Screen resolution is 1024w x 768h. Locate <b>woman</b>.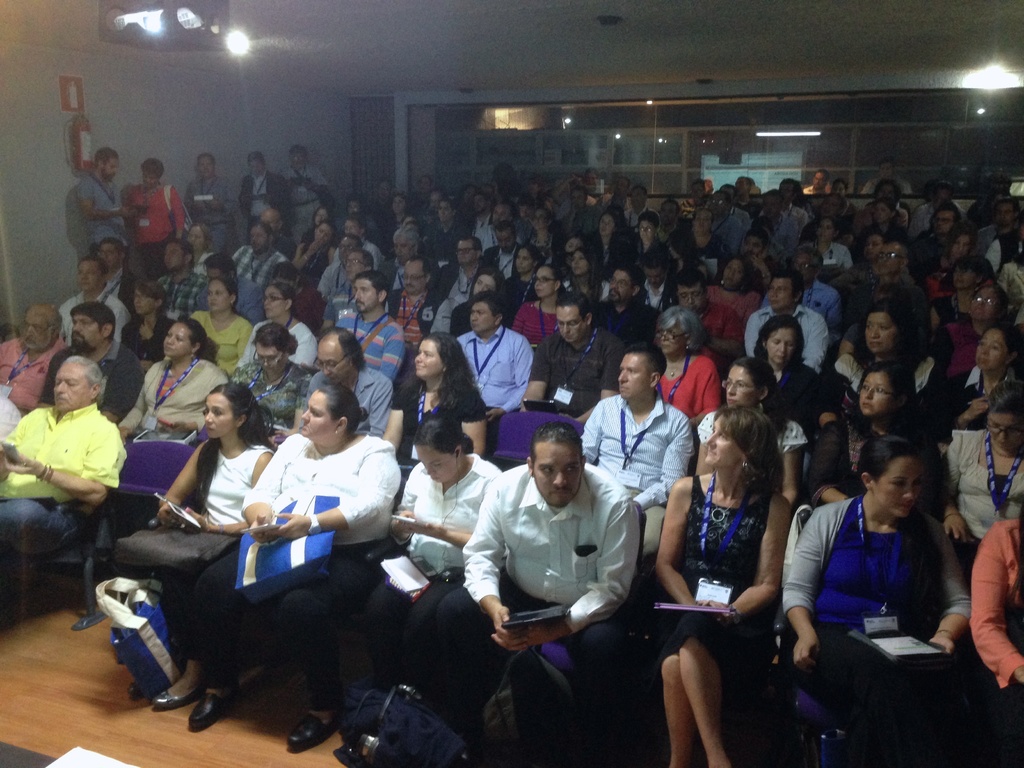
{"x1": 120, "y1": 282, "x2": 180, "y2": 376}.
